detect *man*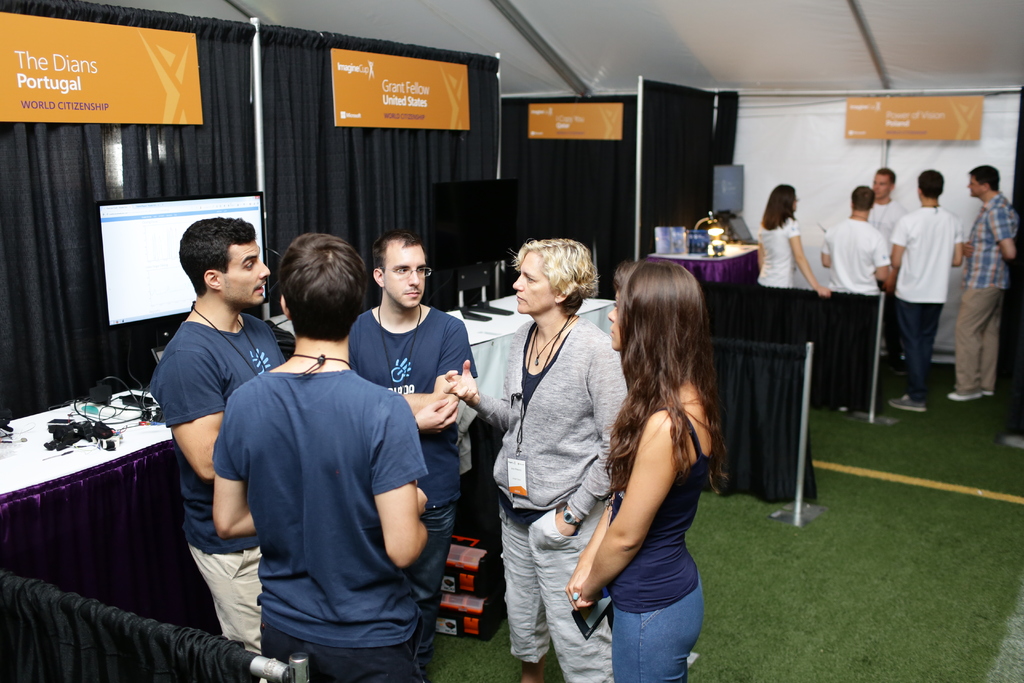
891 168 971 415
